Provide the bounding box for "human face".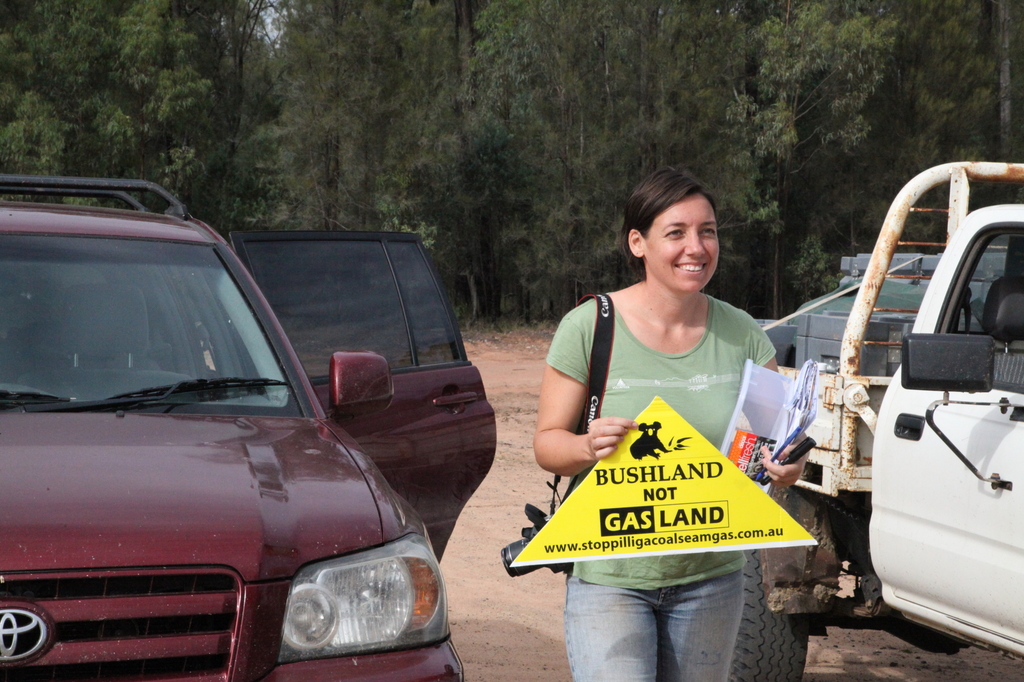
pyautogui.locateOnScreen(645, 194, 719, 288).
